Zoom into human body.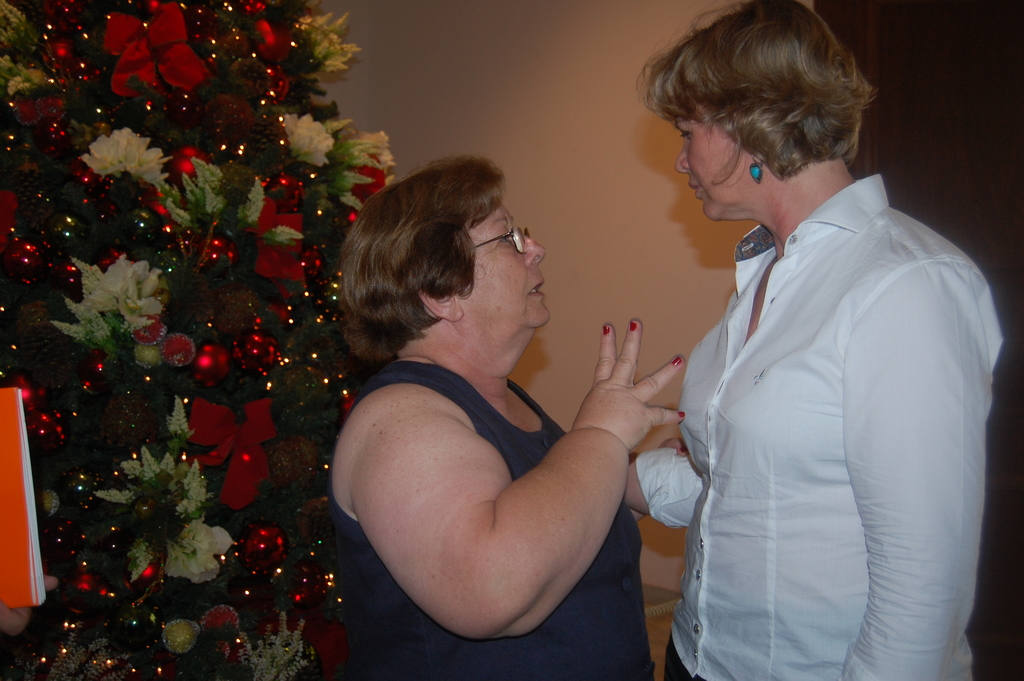
Zoom target: 611, 1, 1012, 680.
